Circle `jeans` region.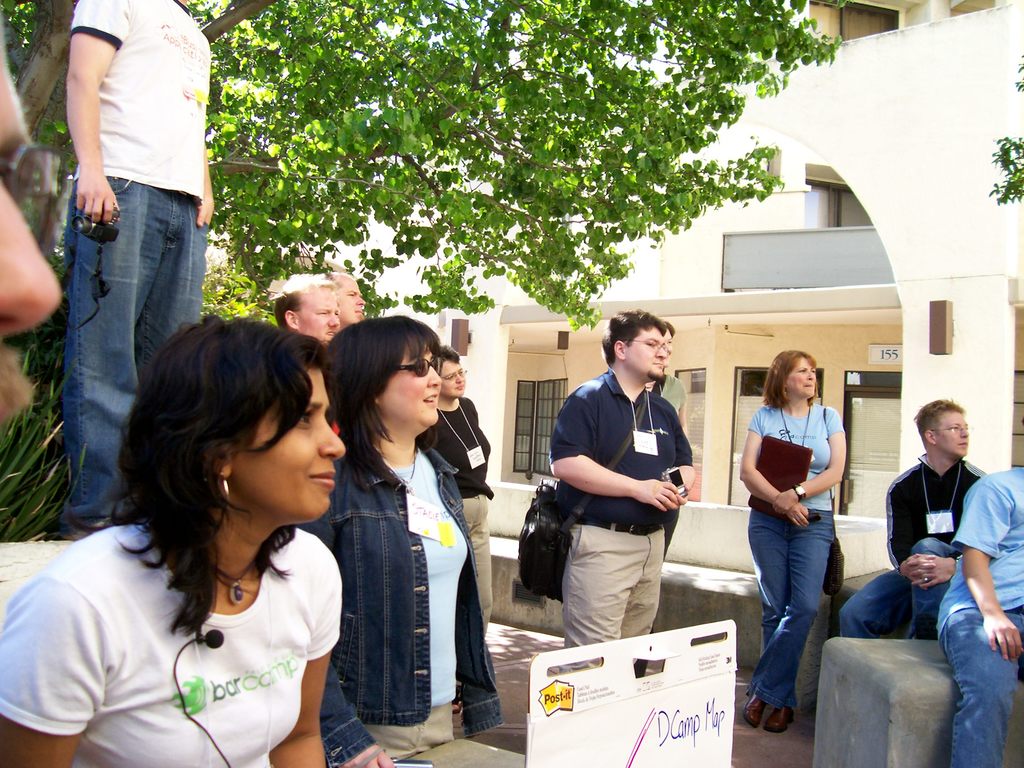
Region: (743, 509, 828, 712).
